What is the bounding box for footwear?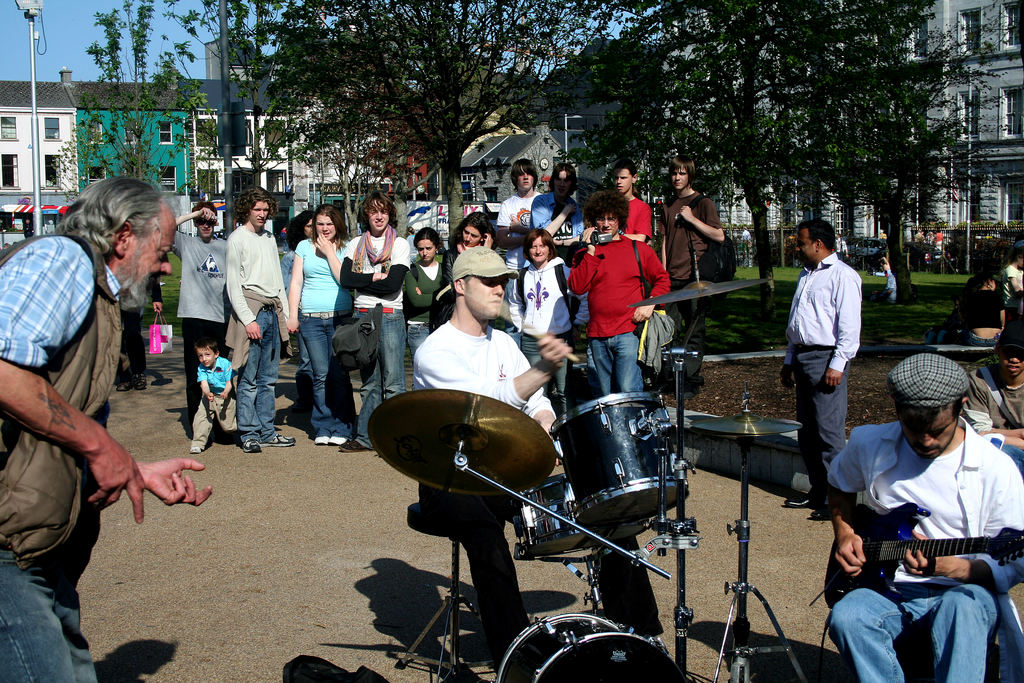
l=307, t=435, r=326, b=447.
